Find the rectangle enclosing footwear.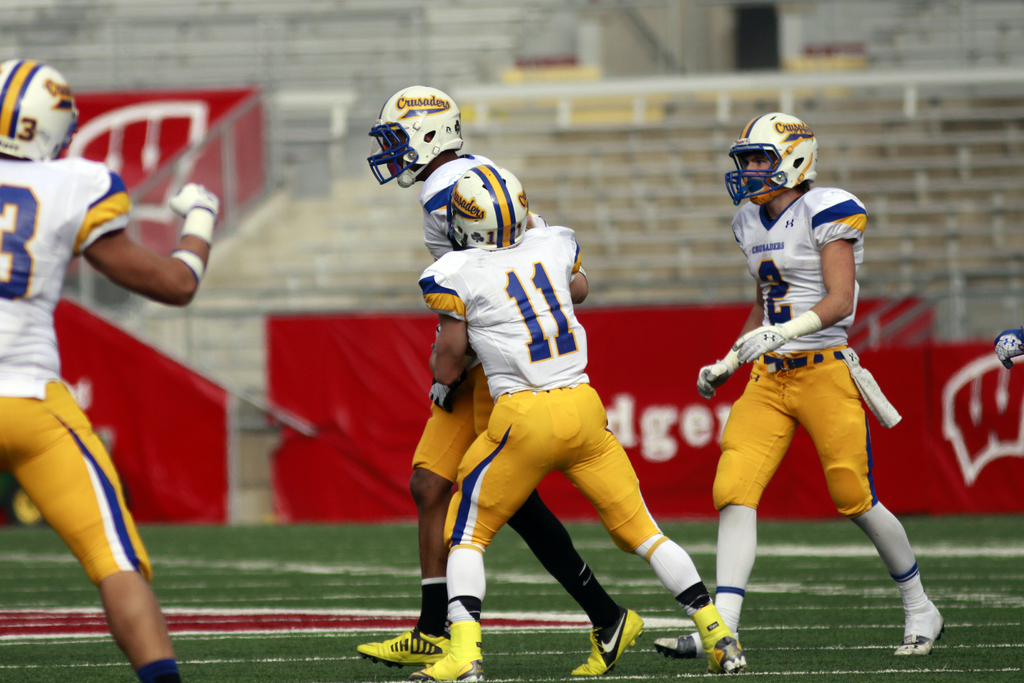
[358, 625, 449, 662].
